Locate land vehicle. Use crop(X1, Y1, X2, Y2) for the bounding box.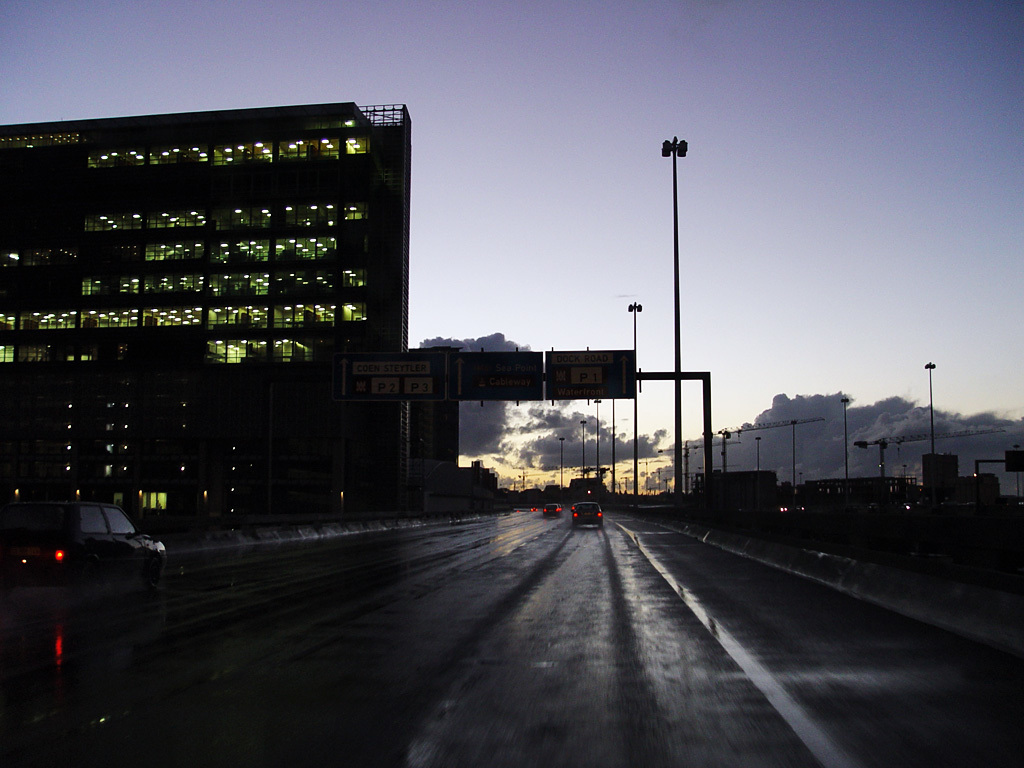
crop(540, 502, 565, 521).
